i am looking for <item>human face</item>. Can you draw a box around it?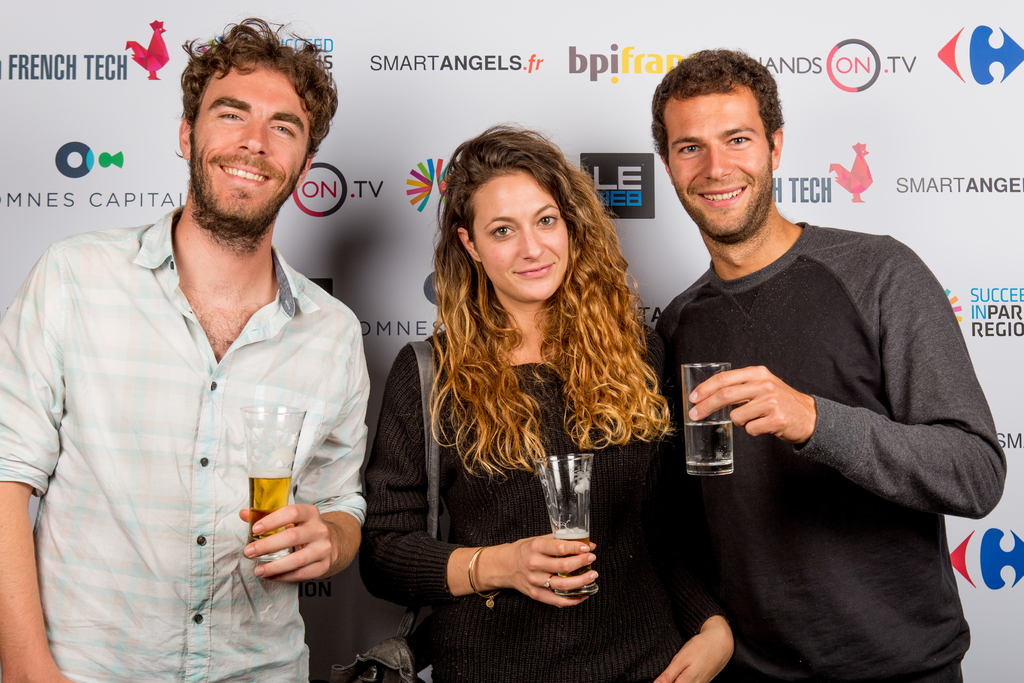
Sure, the bounding box is 465 165 573 300.
